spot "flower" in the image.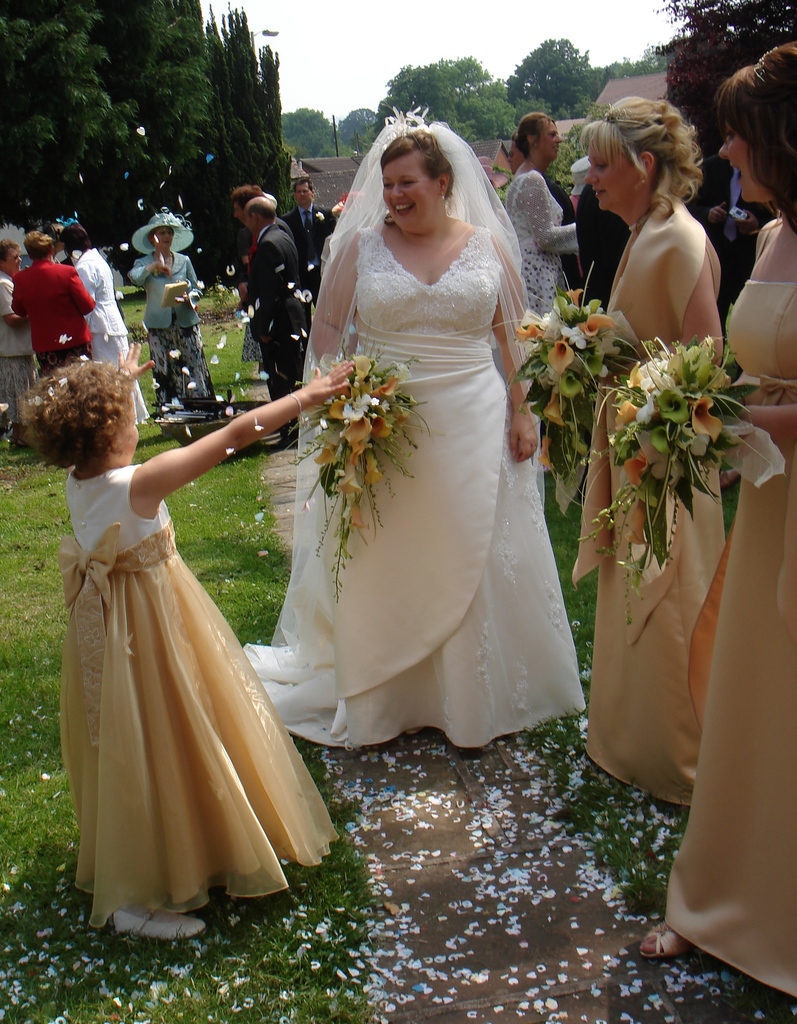
"flower" found at rect(629, 510, 656, 545).
